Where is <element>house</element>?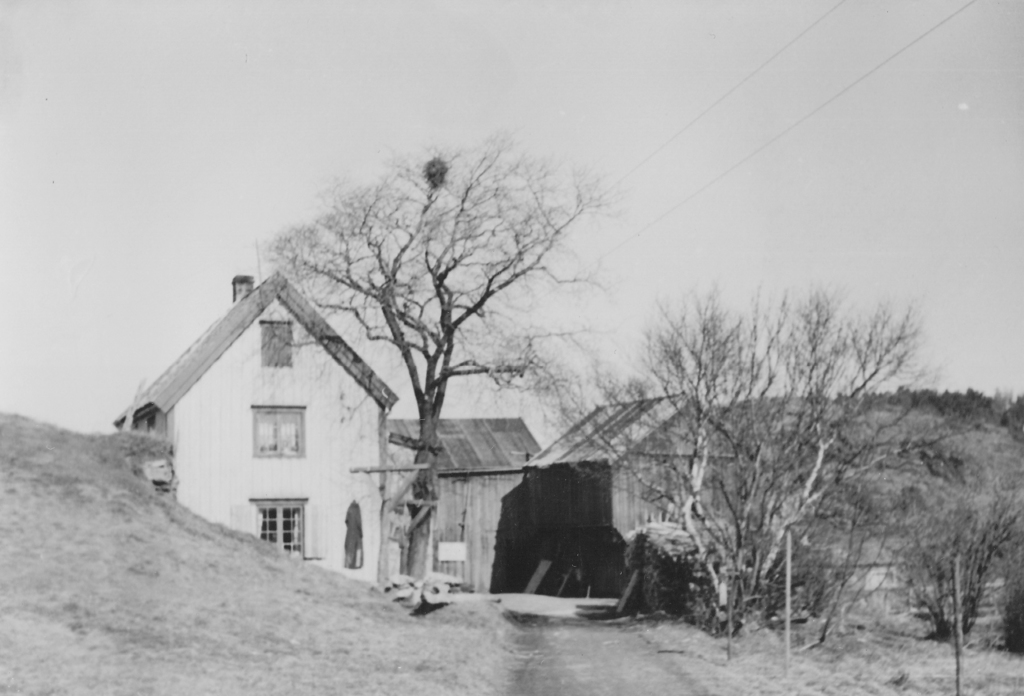
{"x1": 520, "y1": 382, "x2": 770, "y2": 606}.
